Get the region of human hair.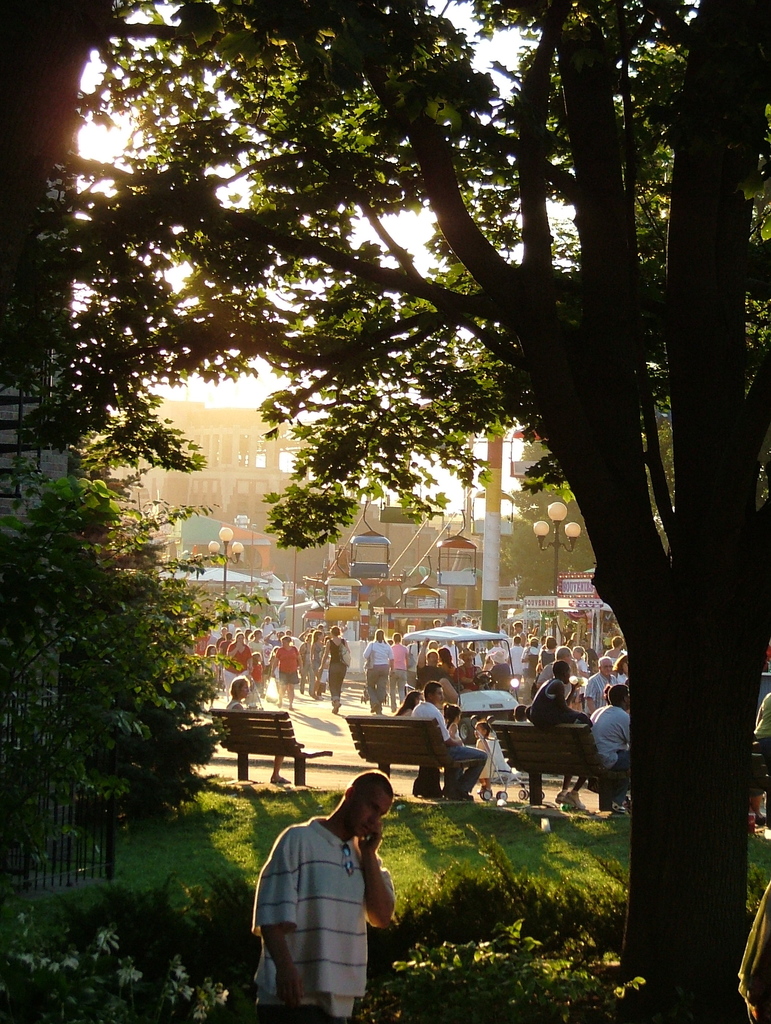
x1=543 y1=684 x2=564 y2=713.
